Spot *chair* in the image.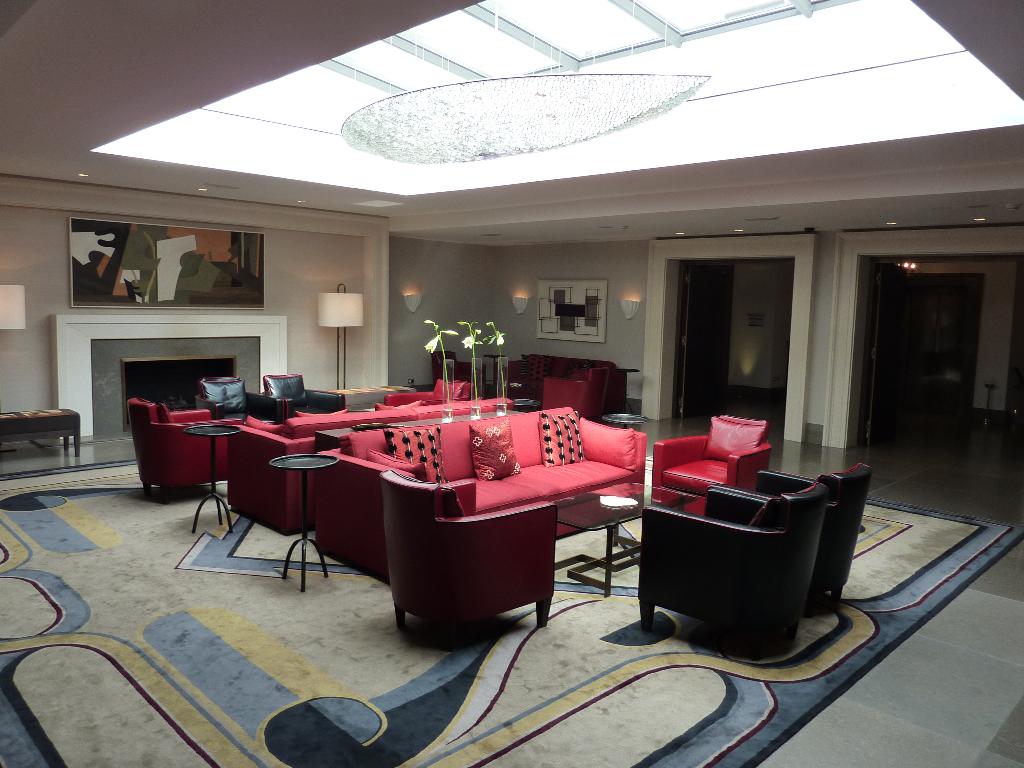
*chair* found at 198, 374, 287, 431.
